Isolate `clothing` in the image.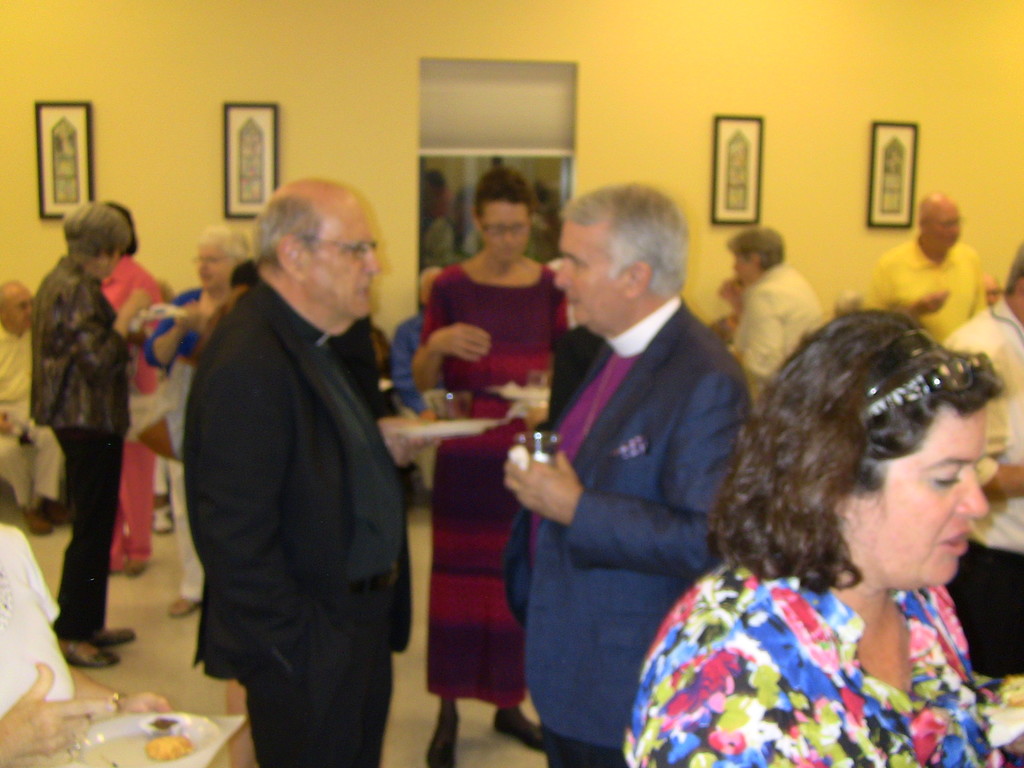
Isolated region: x1=502 y1=294 x2=749 y2=764.
